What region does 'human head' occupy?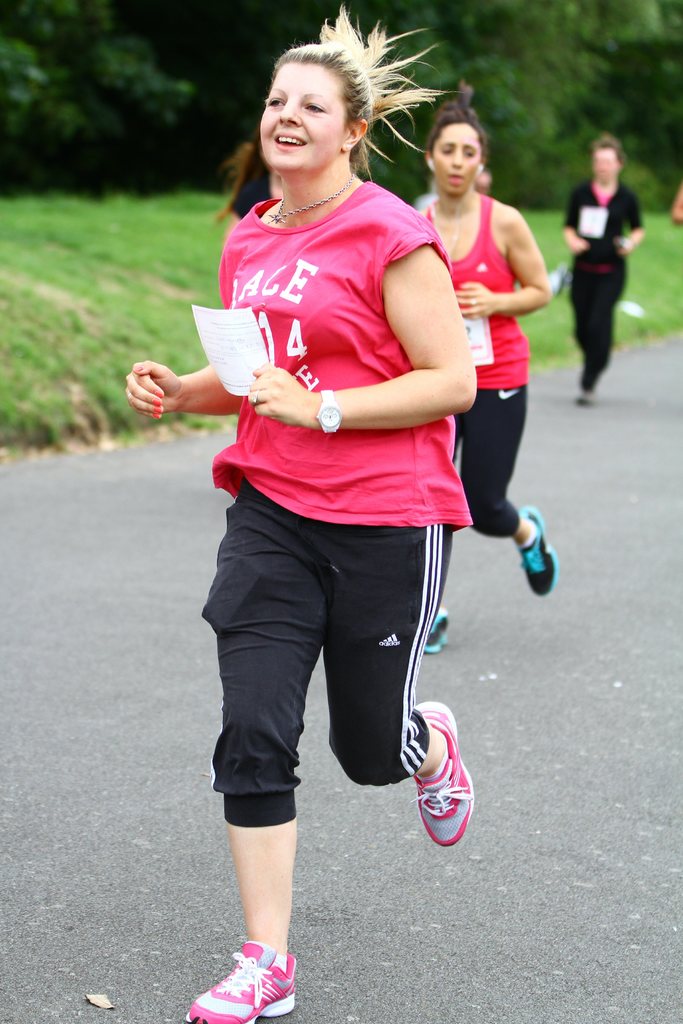
(x1=425, y1=83, x2=484, y2=202).
